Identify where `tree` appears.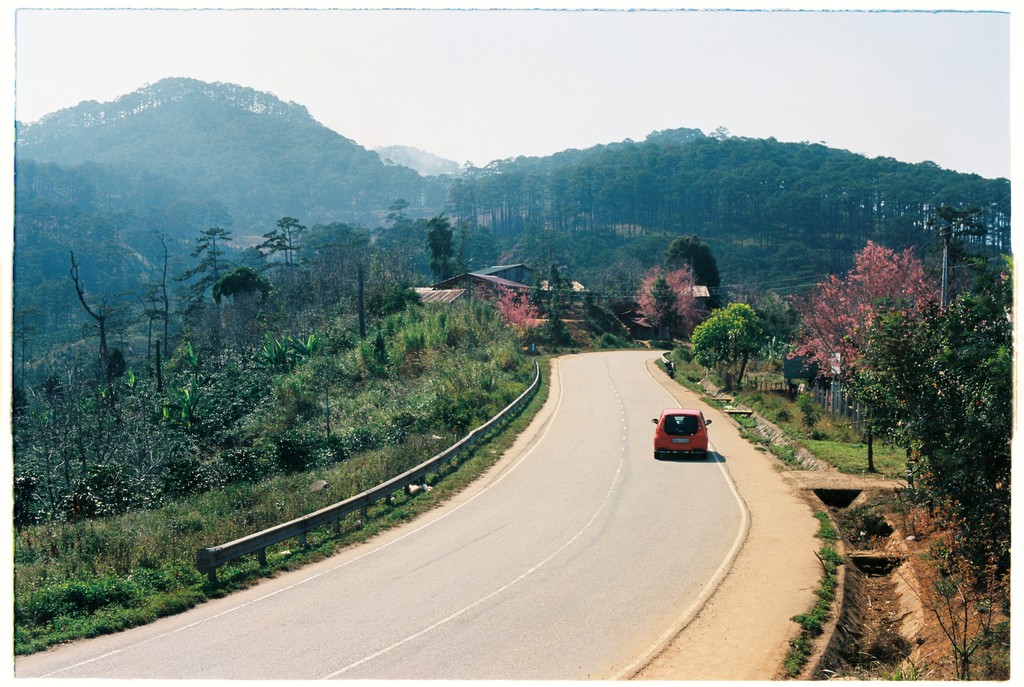
Appears at locate(897, 264, 1020, 588).
